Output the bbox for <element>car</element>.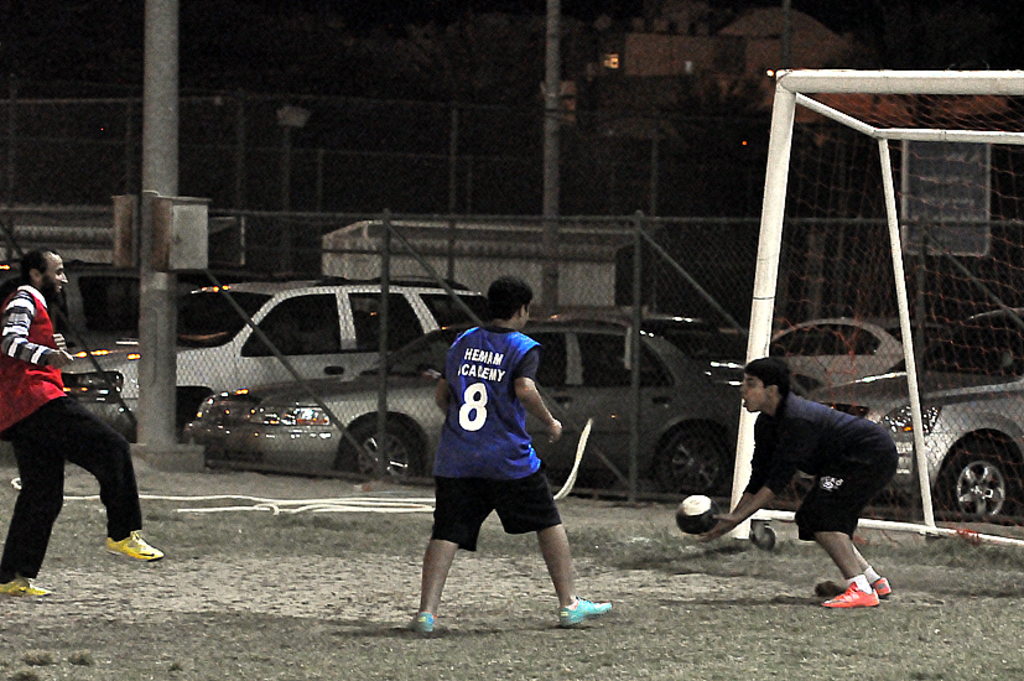
(x1=800, y1=306, x2=1023, y2=519).
